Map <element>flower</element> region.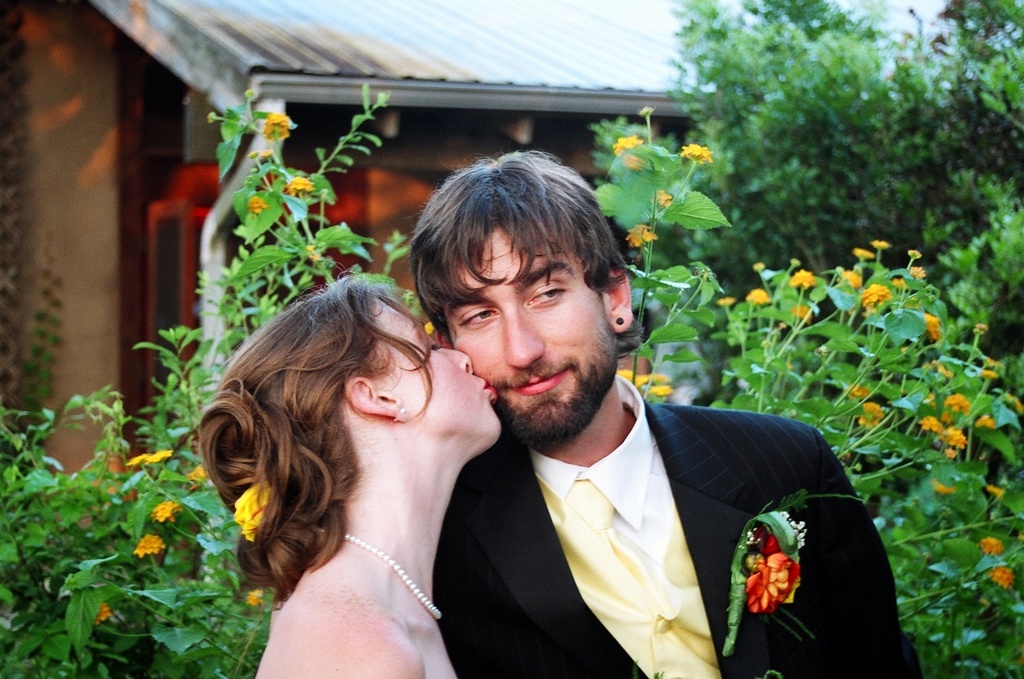
Mapped to pyautogui.locateOnScreen(613, 368, 629, 379).
